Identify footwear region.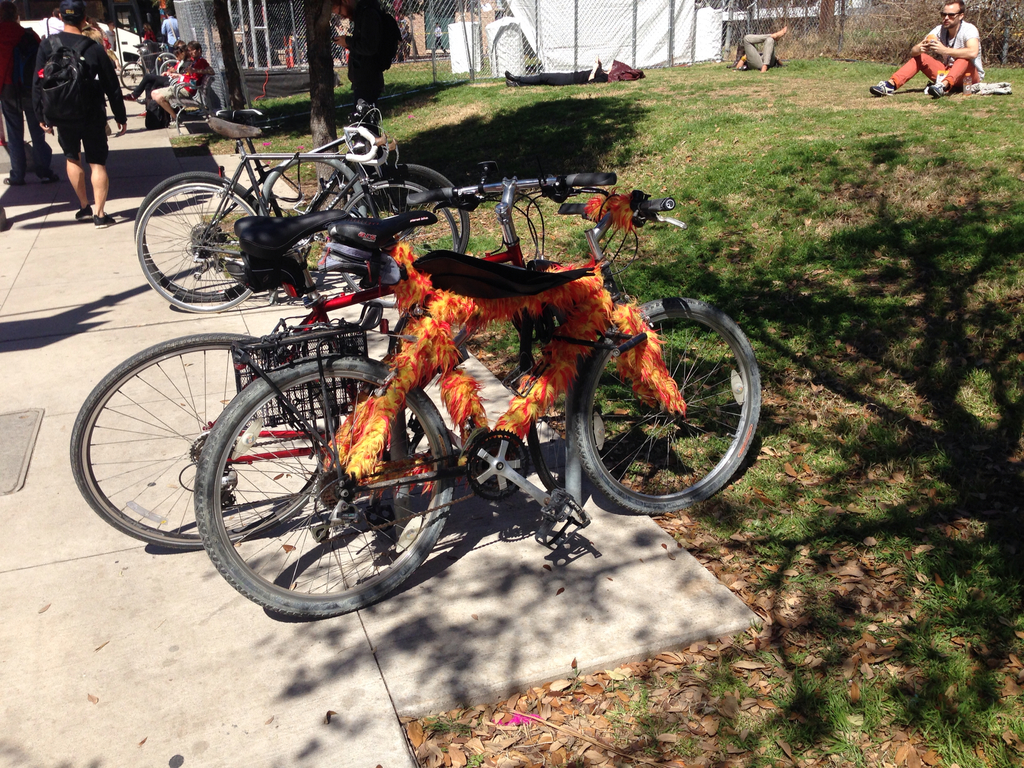
Region: 38,172,61,182.
